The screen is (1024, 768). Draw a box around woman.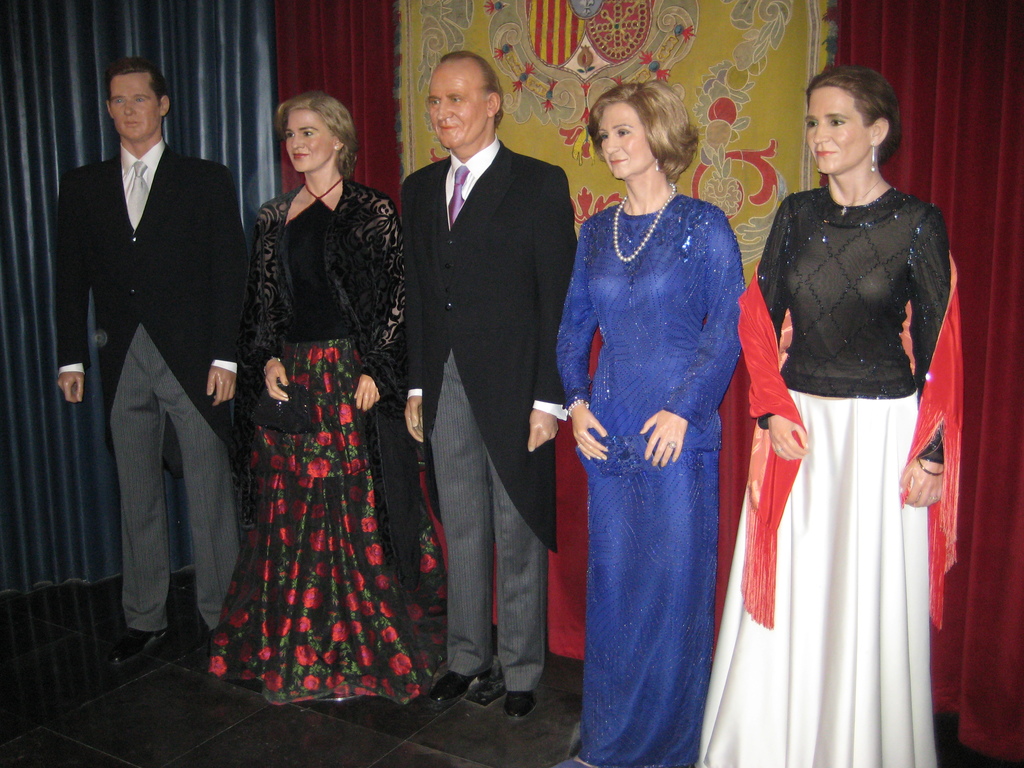
(left=207, top=93, right=447, bottom=717).
